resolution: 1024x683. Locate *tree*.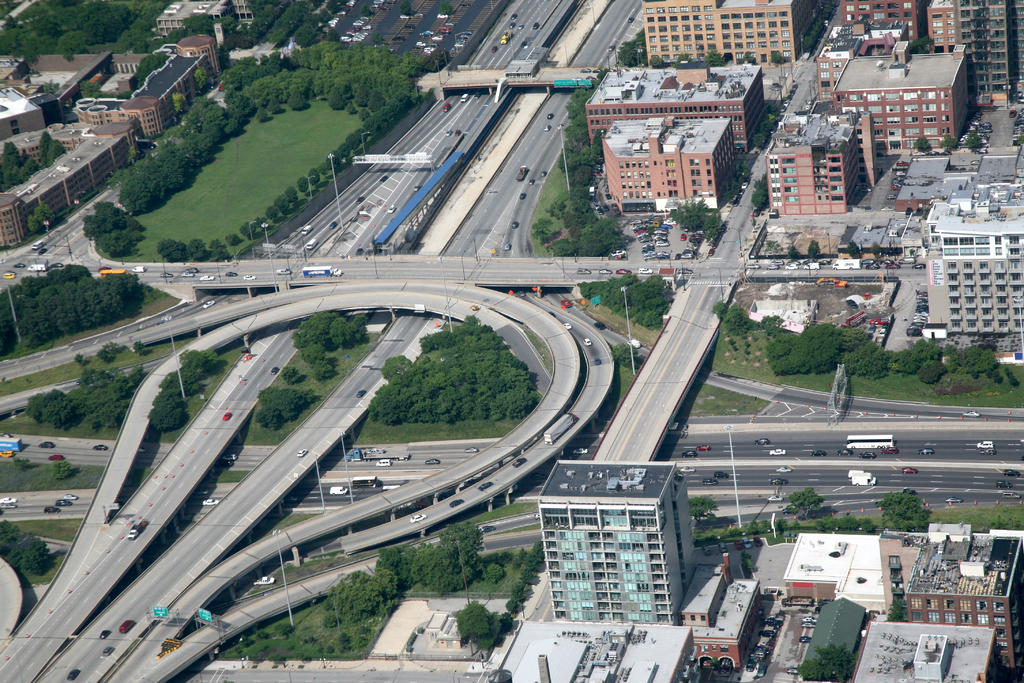
<region>0, 519, 54, 575</region>.
